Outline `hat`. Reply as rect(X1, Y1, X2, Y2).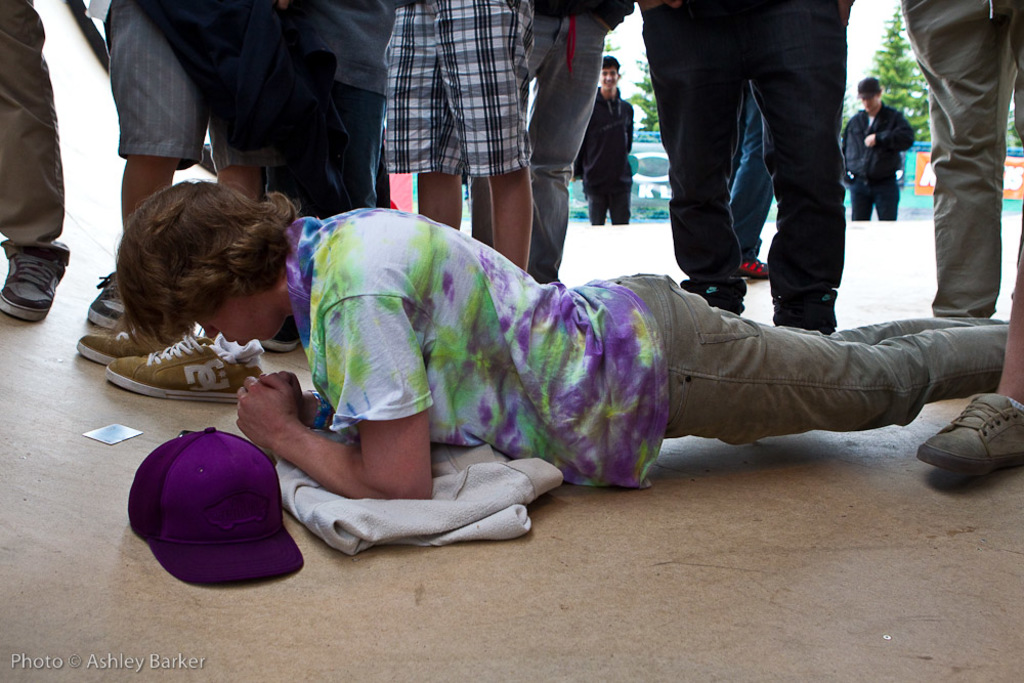
rect(125, 425, 304, 589).
